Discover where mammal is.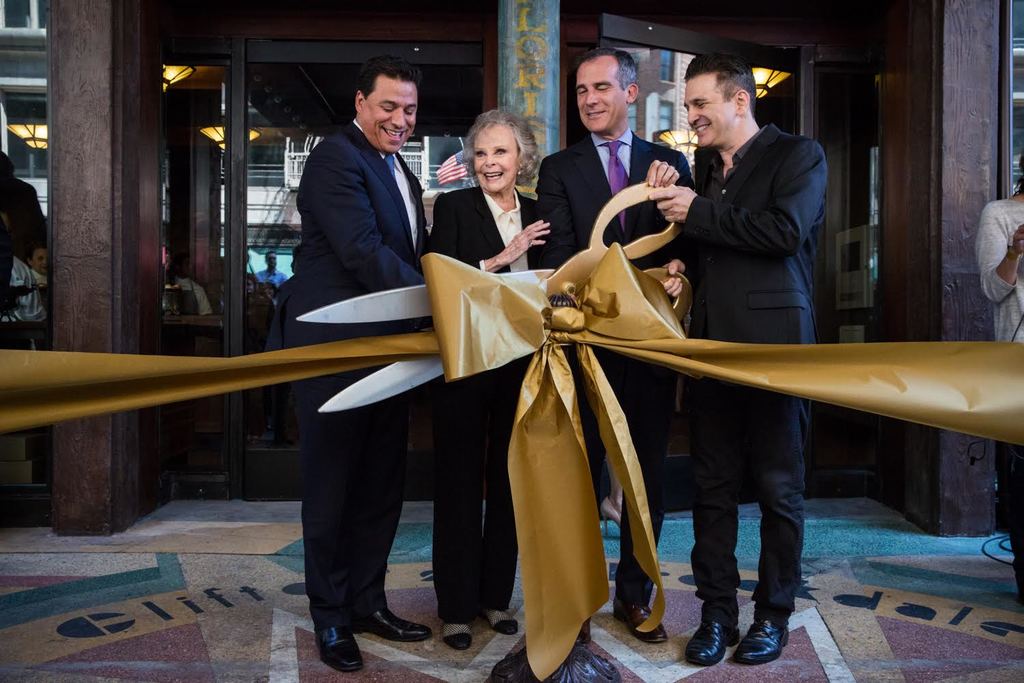
Discovered at <region>237, 268, 279, 365</region>.
